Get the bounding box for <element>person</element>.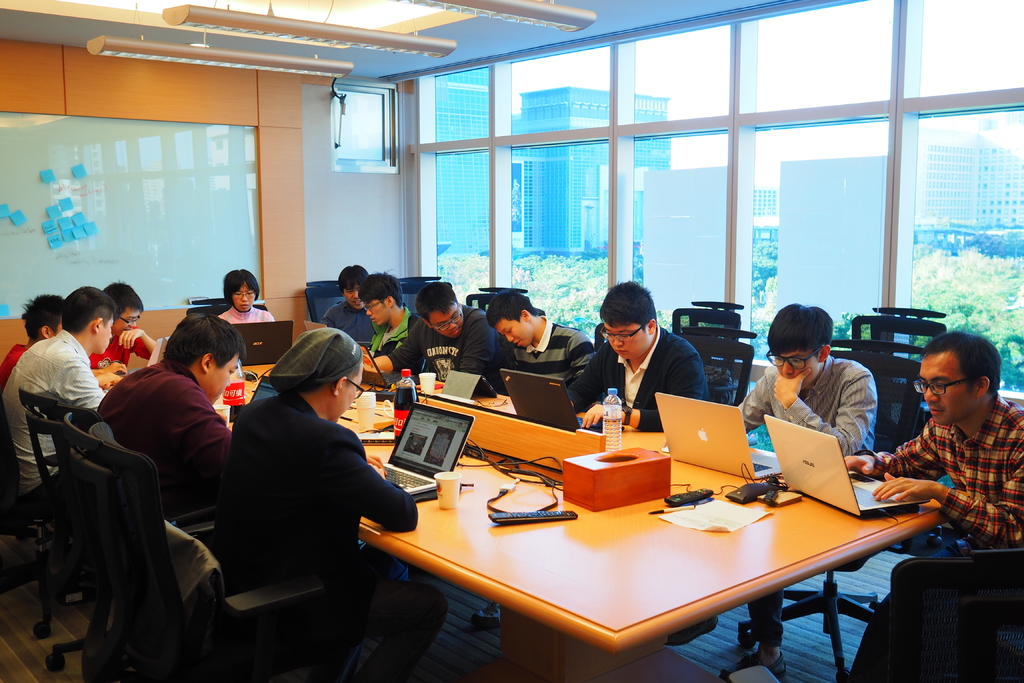
region(321, 259, 376, 343).
